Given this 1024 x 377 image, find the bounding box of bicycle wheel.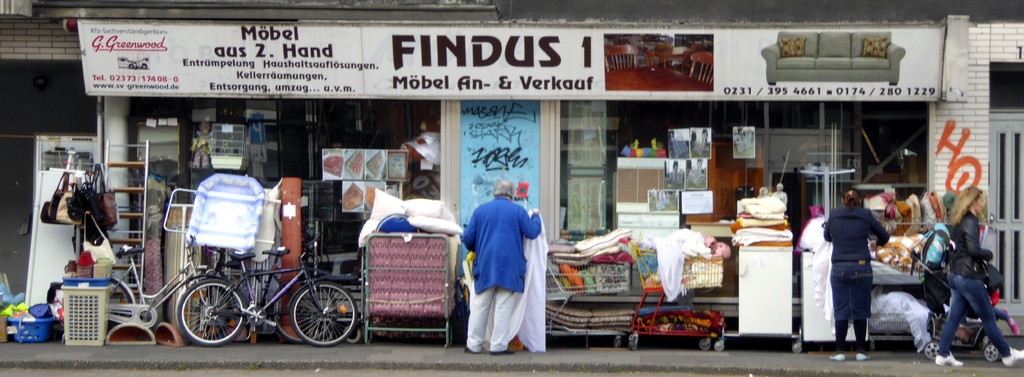
[292,279,356,339].
